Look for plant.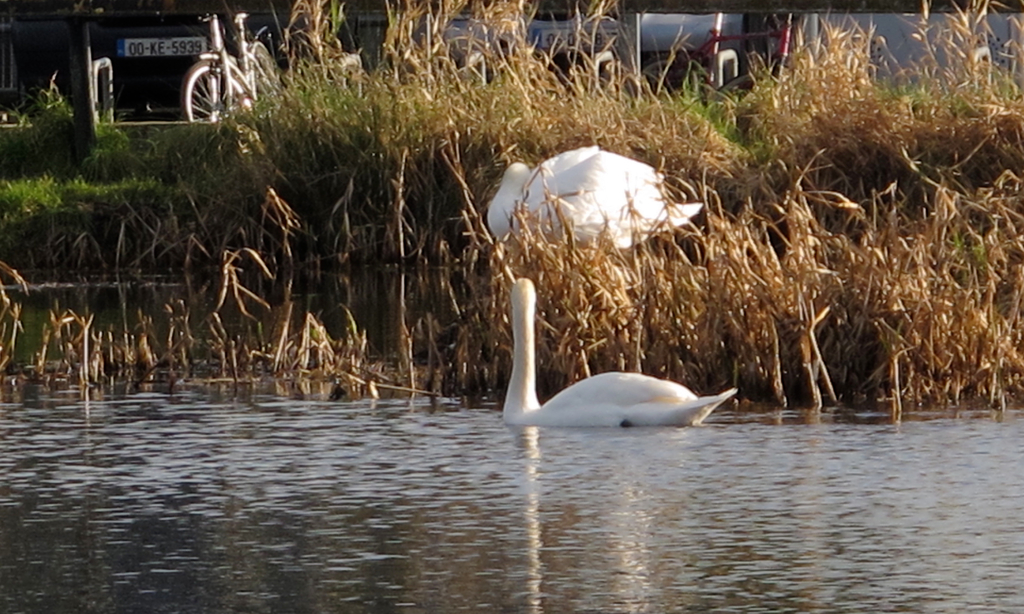
Found: x1=916, y1=0, x2=1021, y2=286.
